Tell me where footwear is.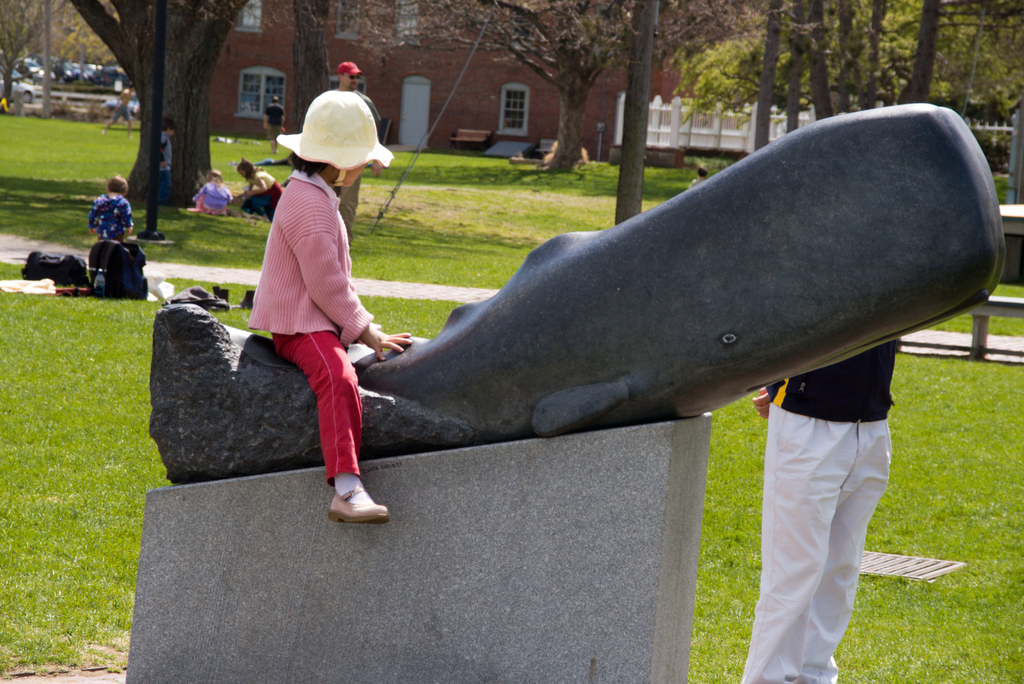
footwear is at 326,484,389,523.
